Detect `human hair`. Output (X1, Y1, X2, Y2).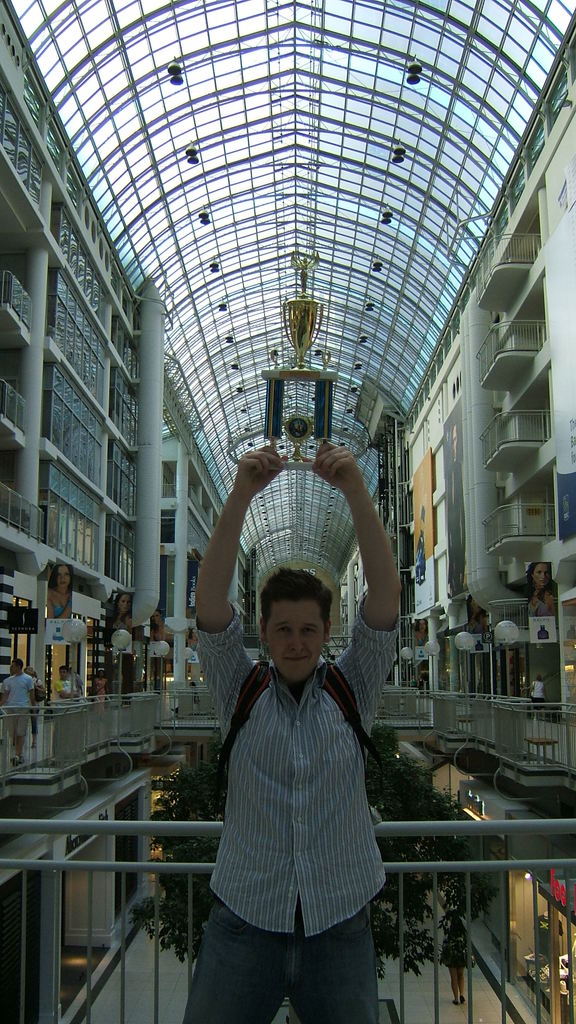
(12, 657, 26, 669).
